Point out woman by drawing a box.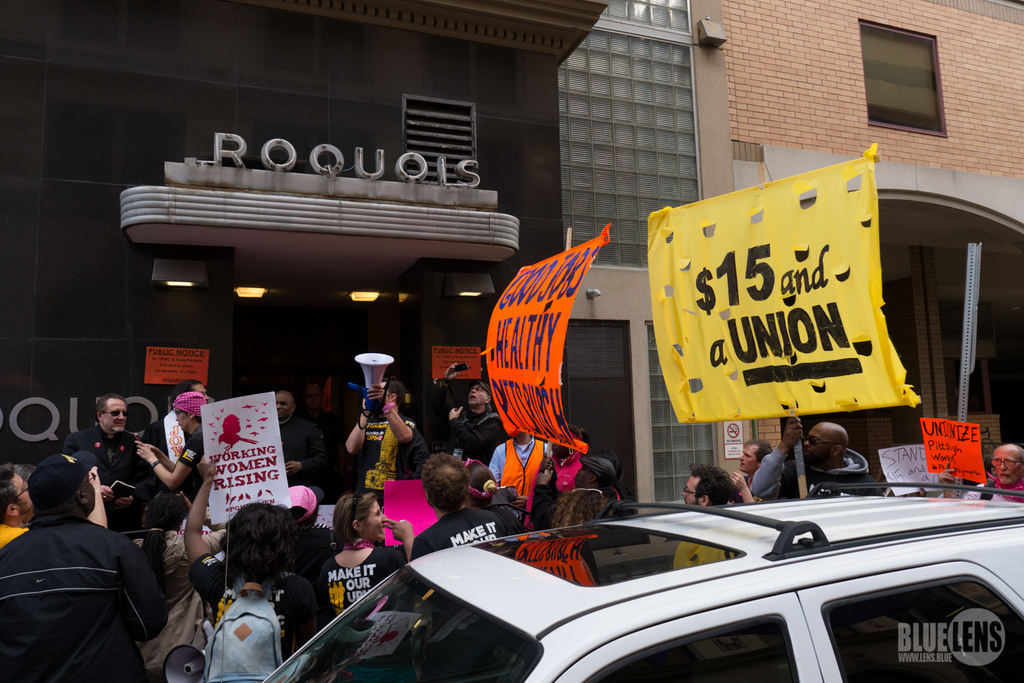
locate(320, 492, 399, 611).
